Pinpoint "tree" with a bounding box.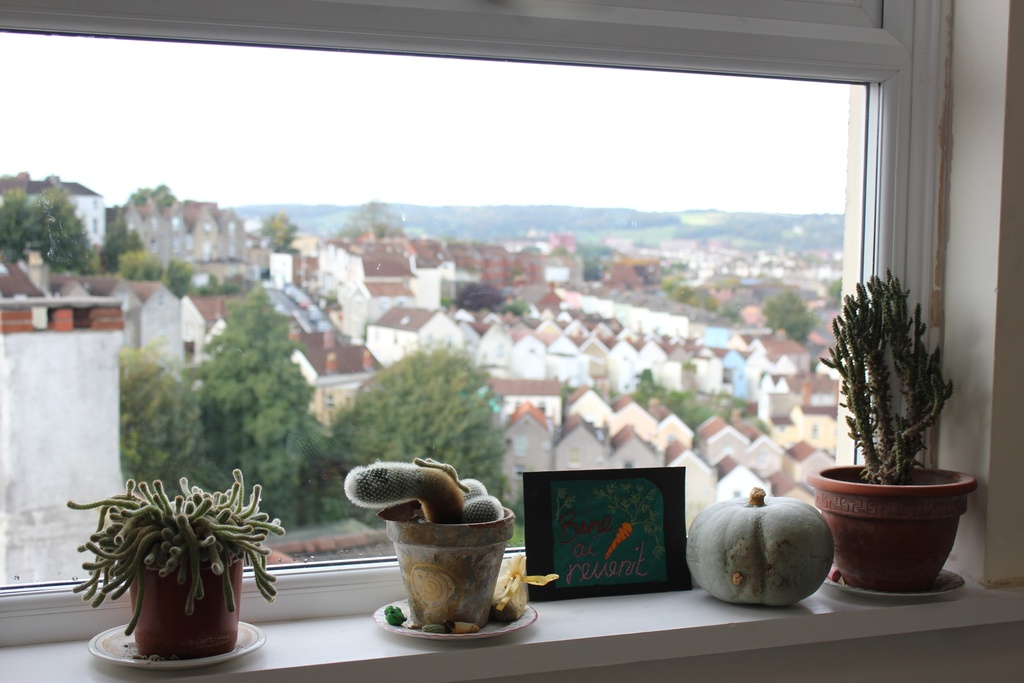
box(188, 277, 316, 545).
